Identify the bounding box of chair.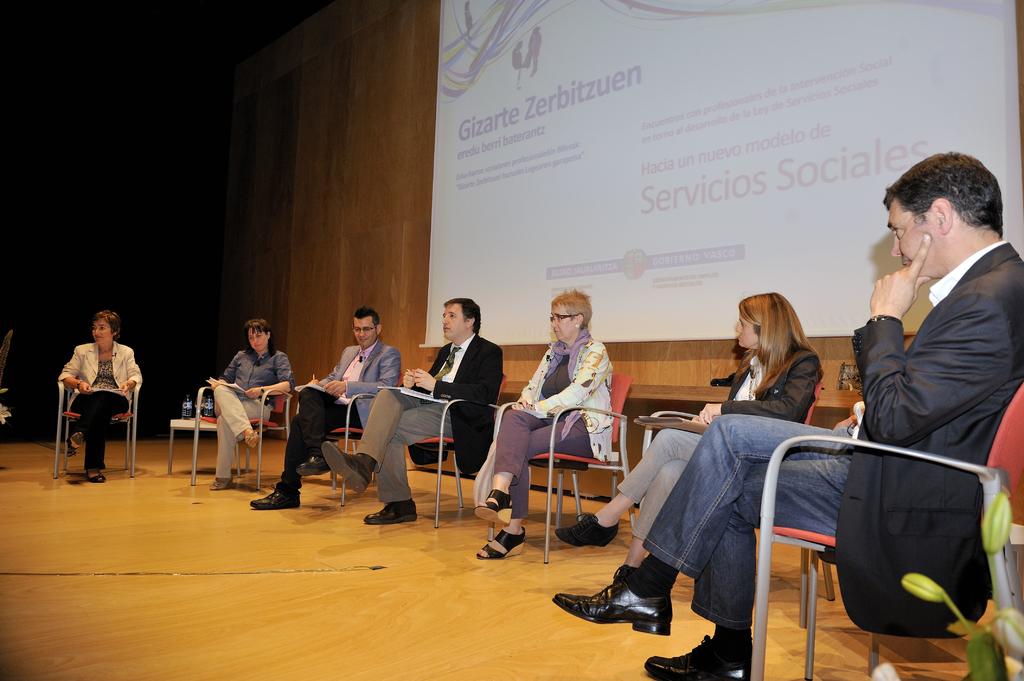
[left=193, top=382, right=292, bottom=491].
